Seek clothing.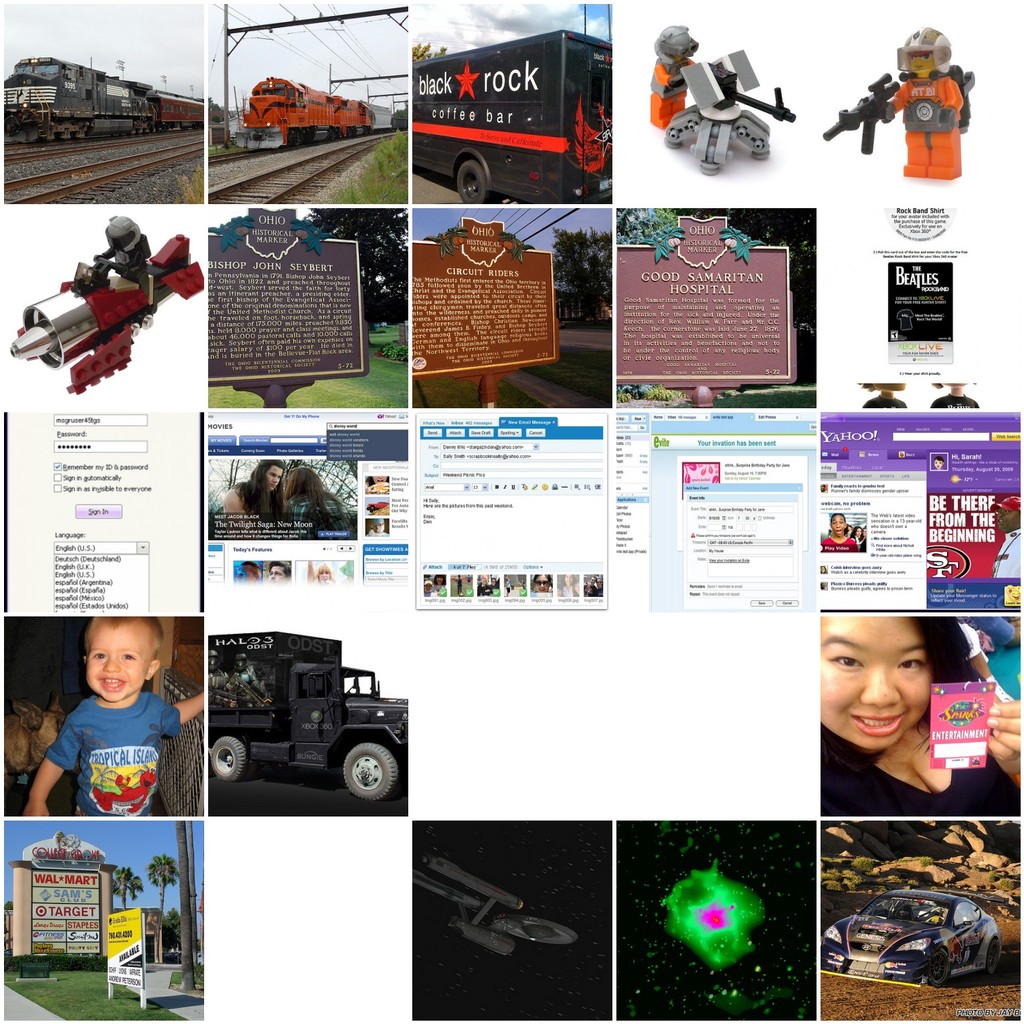
[x1=599, y1=584, x2=604, y2=596].
